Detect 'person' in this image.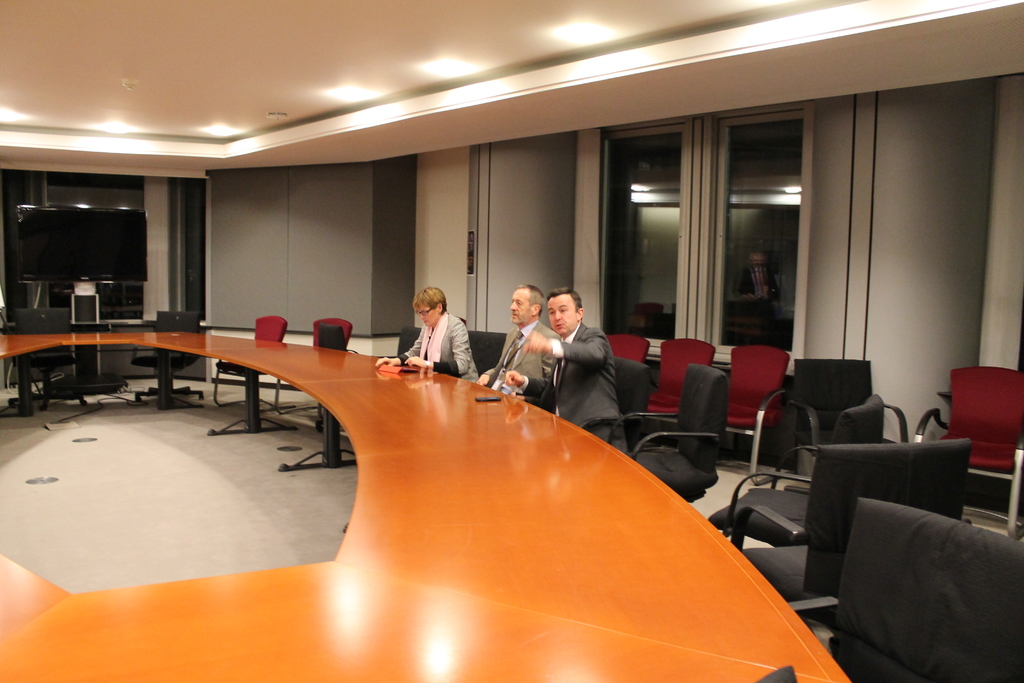
Detection: pyautogui.locateOnScreen(471, 286, 563, 407).
